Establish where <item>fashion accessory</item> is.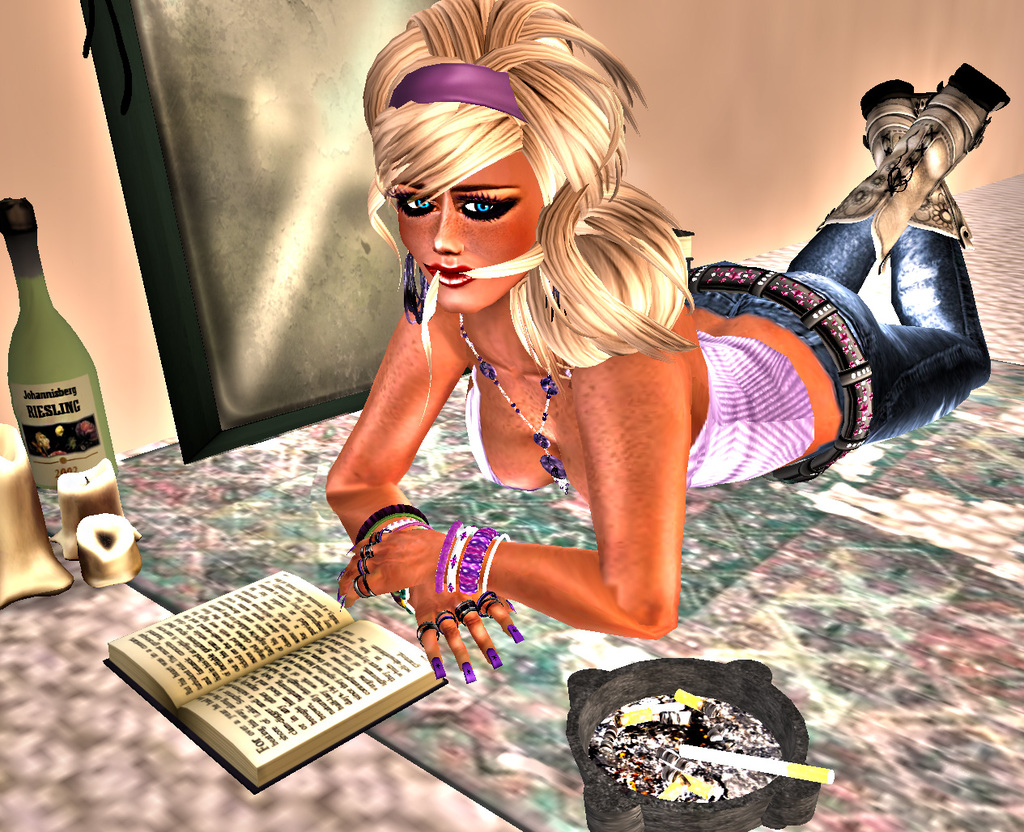
Established at [431,608,459,628].
